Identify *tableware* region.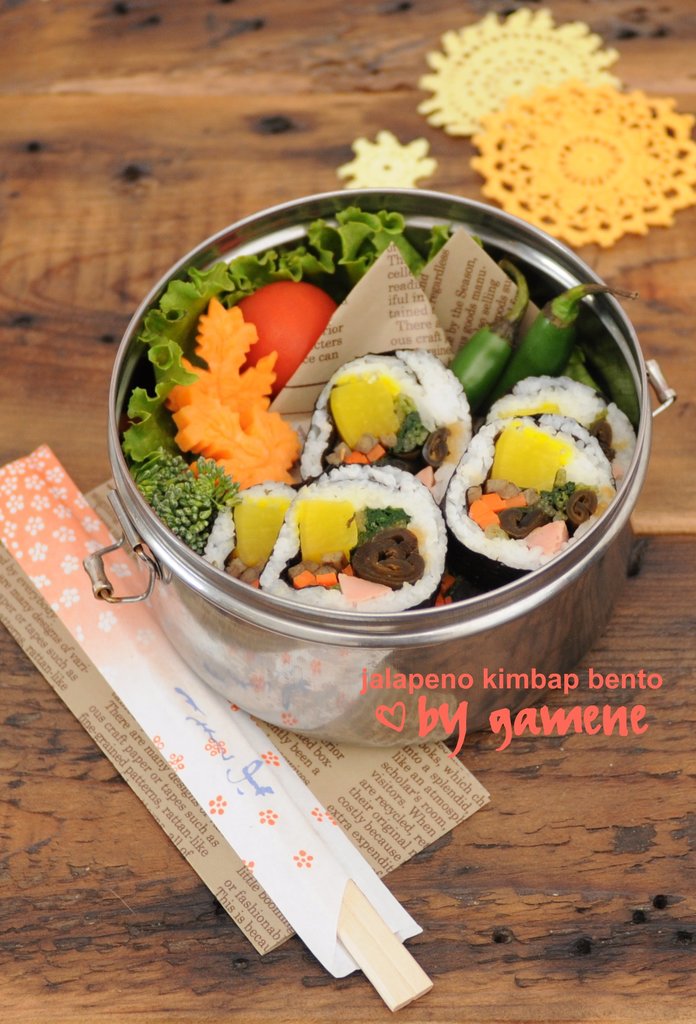
Region: 32:193:695:787.
